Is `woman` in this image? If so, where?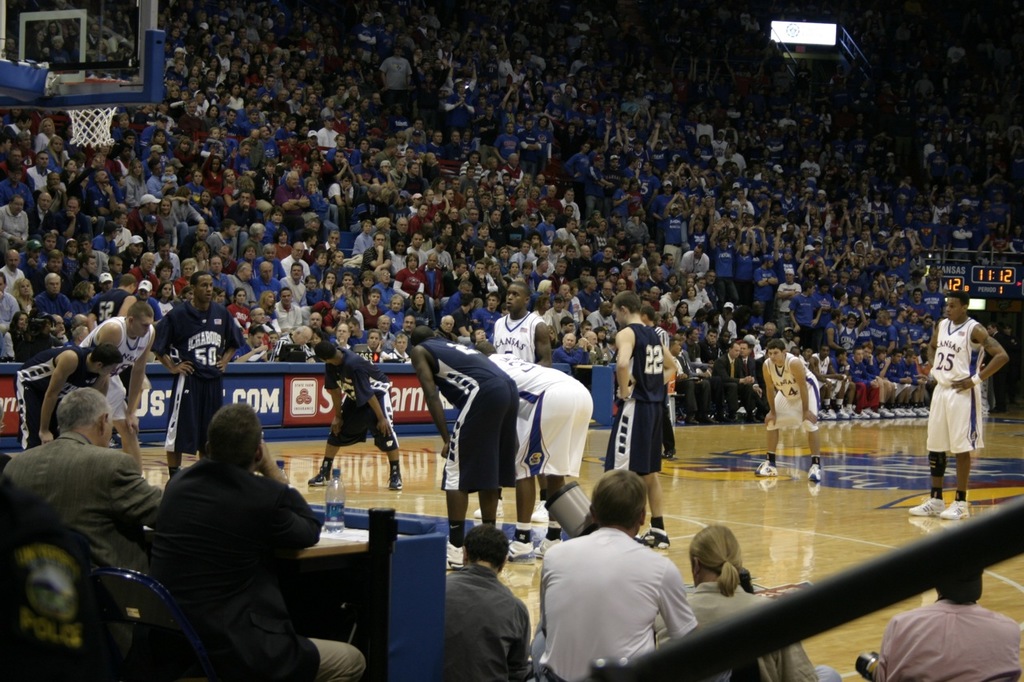
Yes, at [391,252,427,304].
